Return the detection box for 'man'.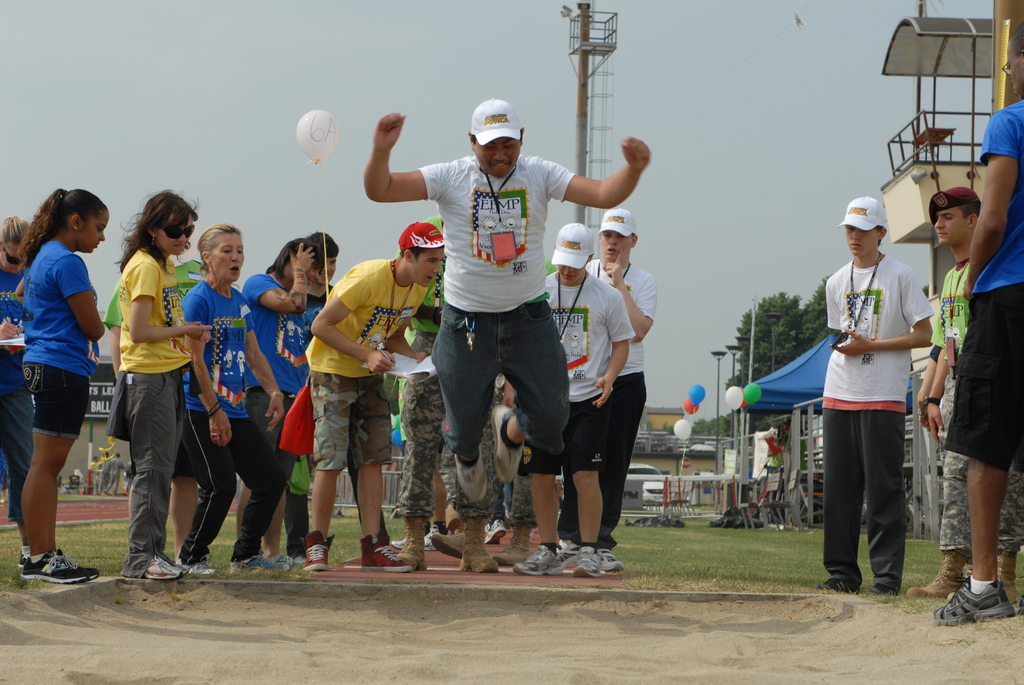
crop(506, 221, 635, 577).
